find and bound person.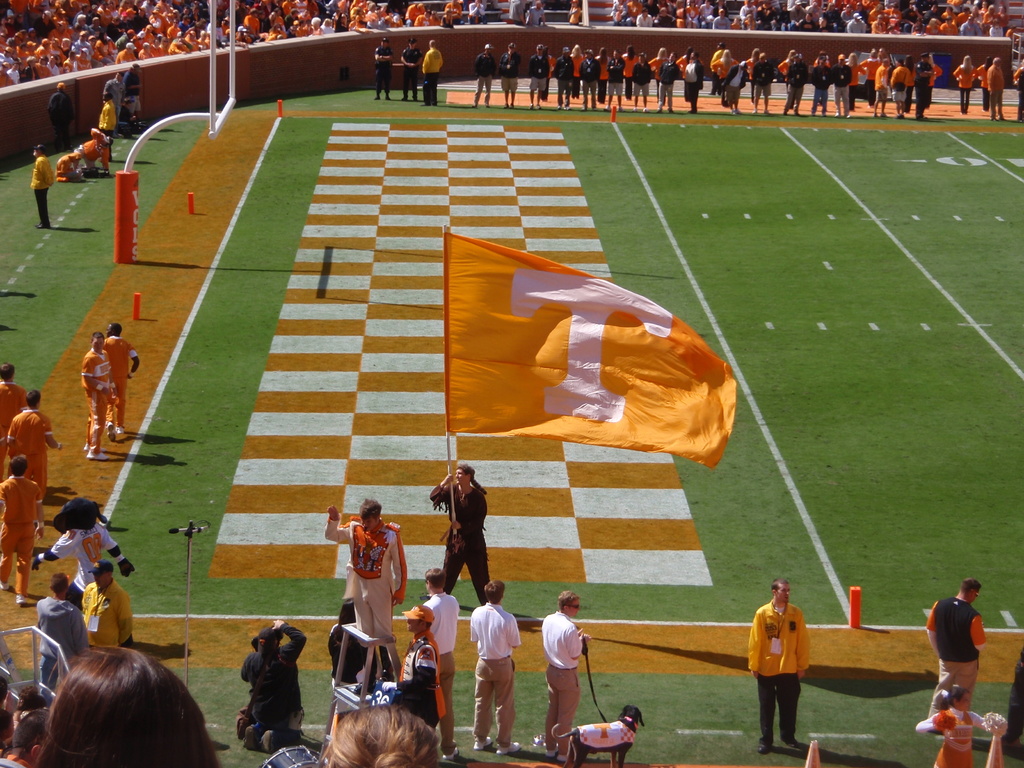
Bound: region(916, 686, 995, 767).
